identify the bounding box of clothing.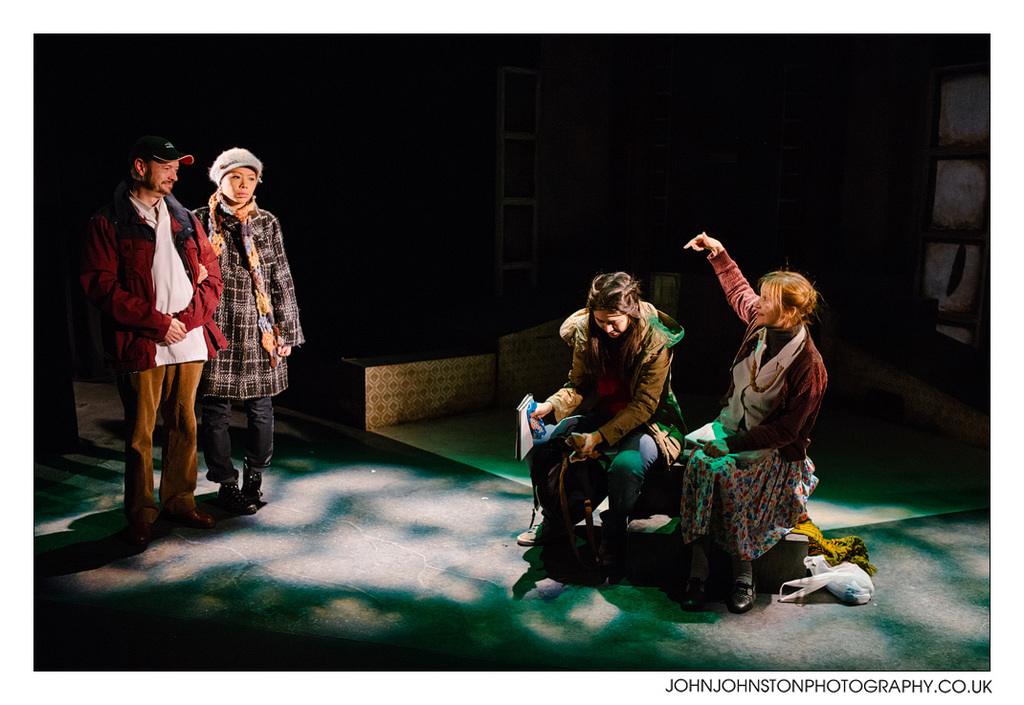
185:190:307:500.
